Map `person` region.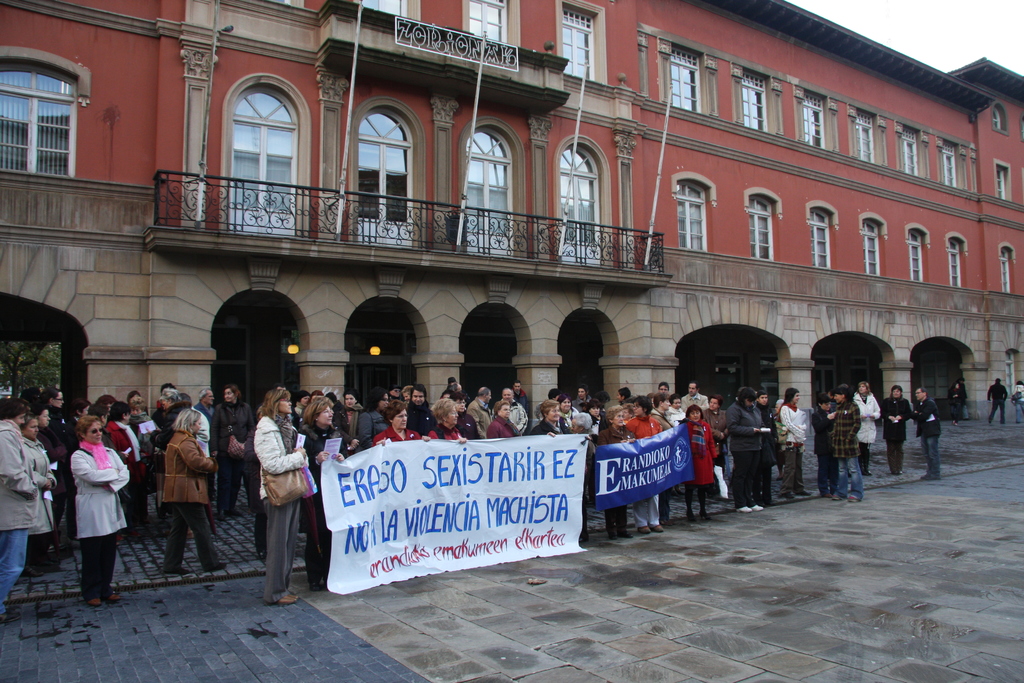
Mapped to [left=153, top=383, right=178, bottom=406].
